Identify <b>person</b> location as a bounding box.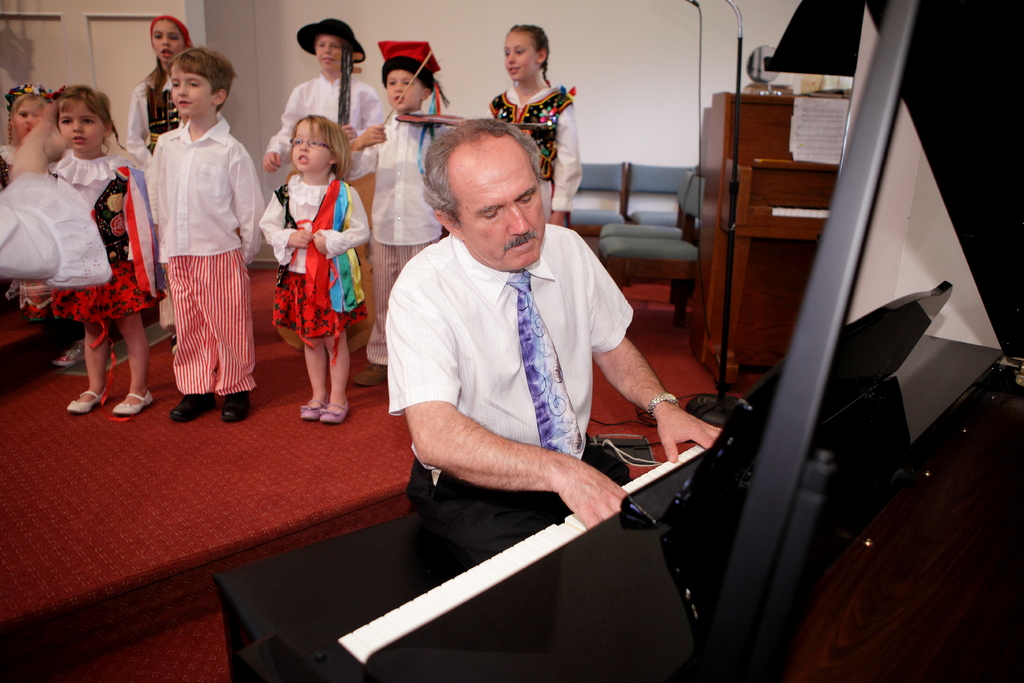
(x1=483, y1=23, x2=581, y2=229).
